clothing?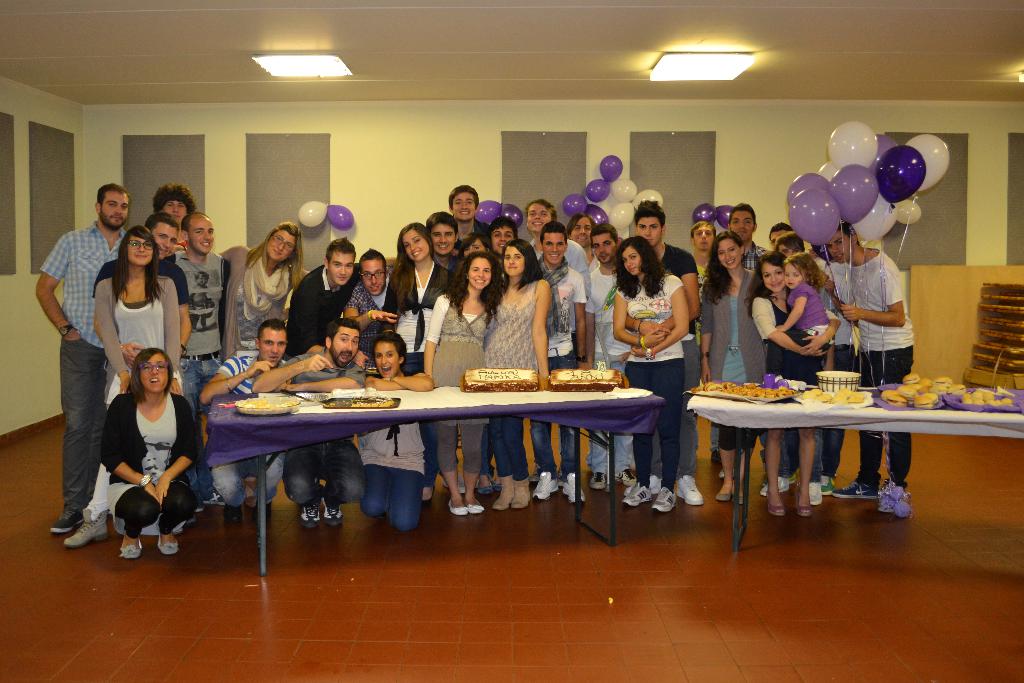
select_region(266, 339, 364, 525)
